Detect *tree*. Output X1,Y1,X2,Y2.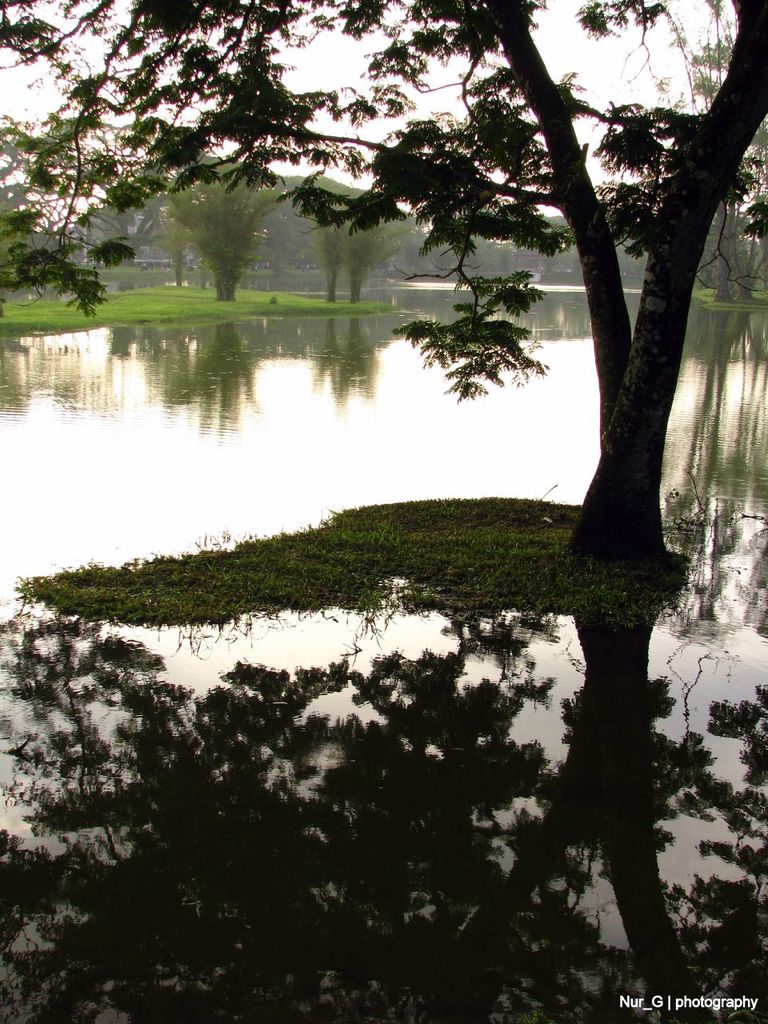
163,177,288,309.
